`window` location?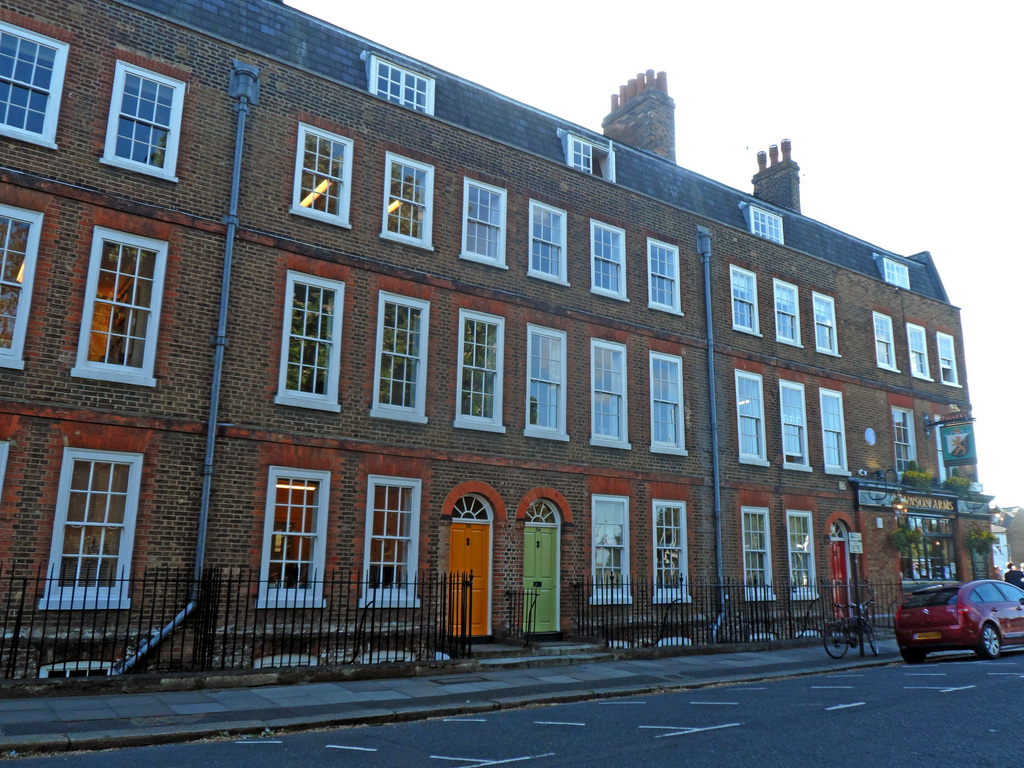
(0, 183, 51, 367)
